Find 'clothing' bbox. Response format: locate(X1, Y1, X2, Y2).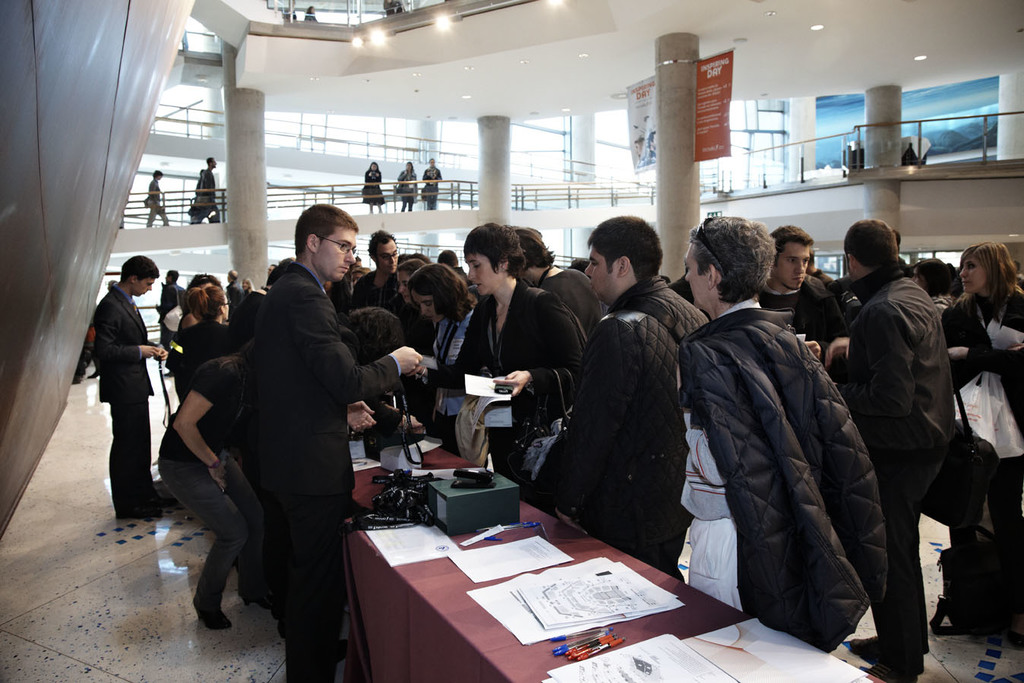
locate(422, 167, 443, 209).
